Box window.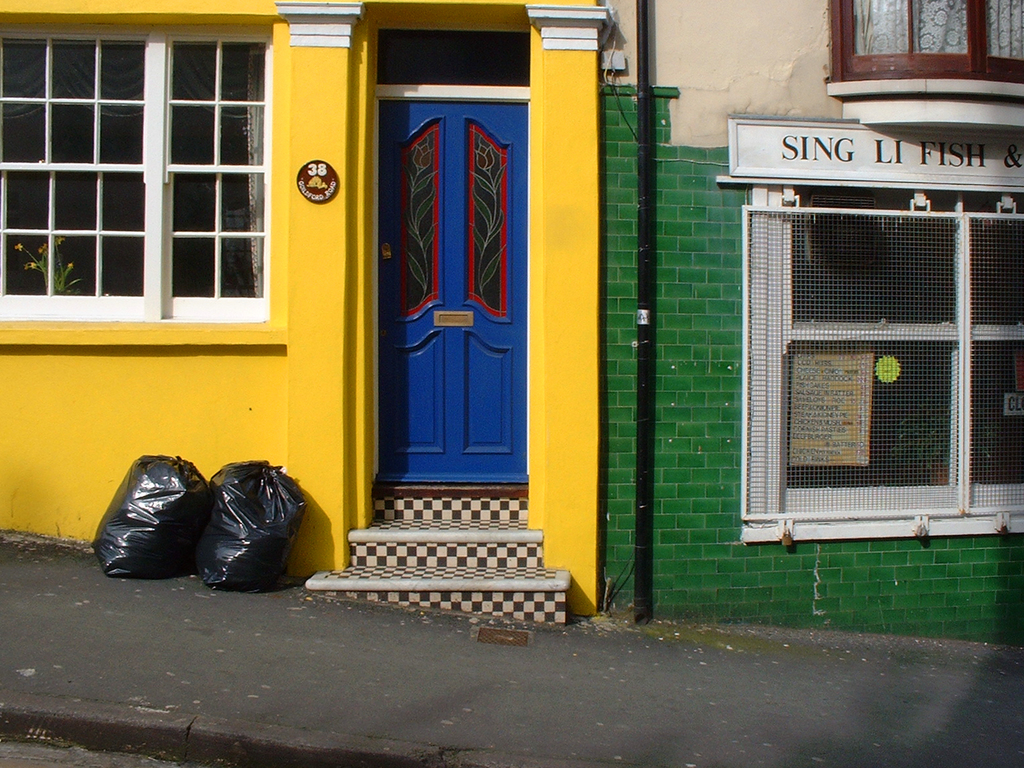
836,0,975,63.
